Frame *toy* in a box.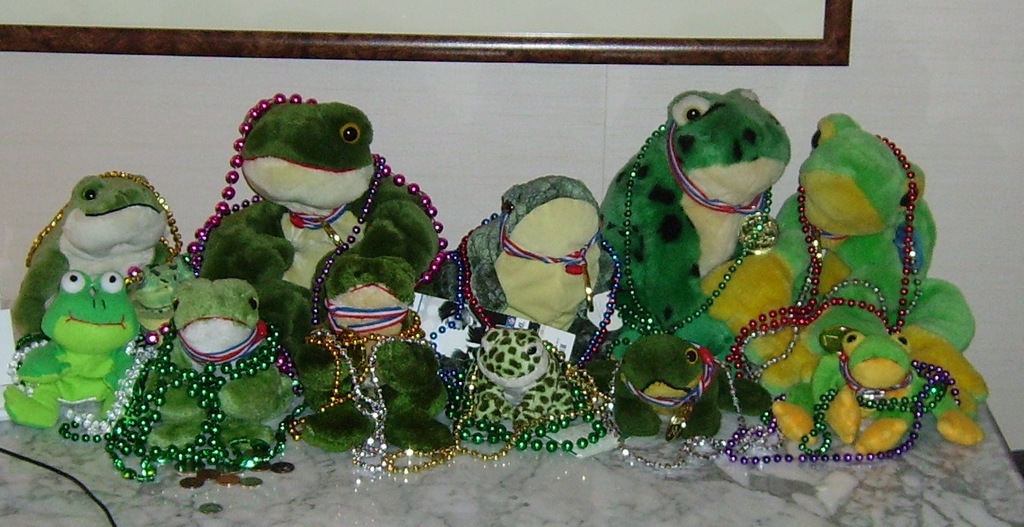
180 91 444 452.
